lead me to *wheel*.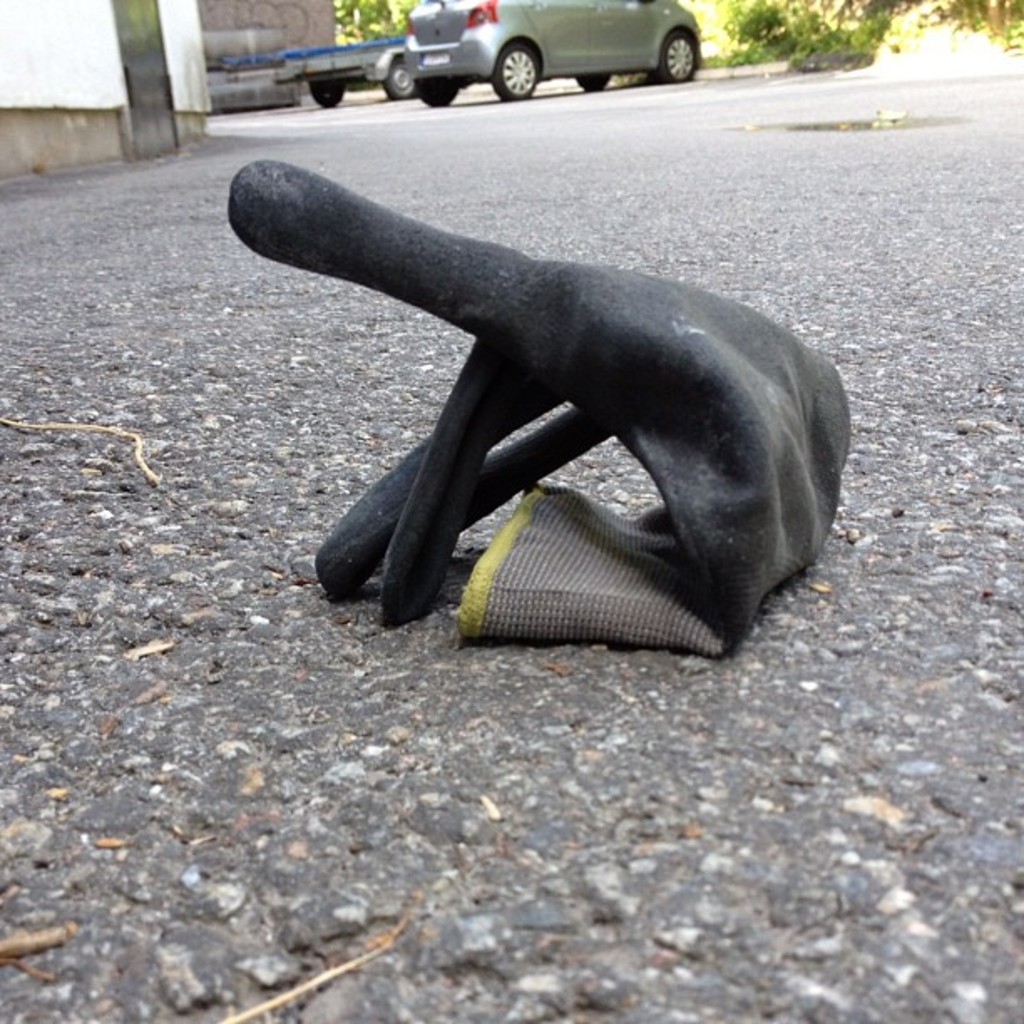
Lead to left=656, top=30, right=706, bottom=75.
